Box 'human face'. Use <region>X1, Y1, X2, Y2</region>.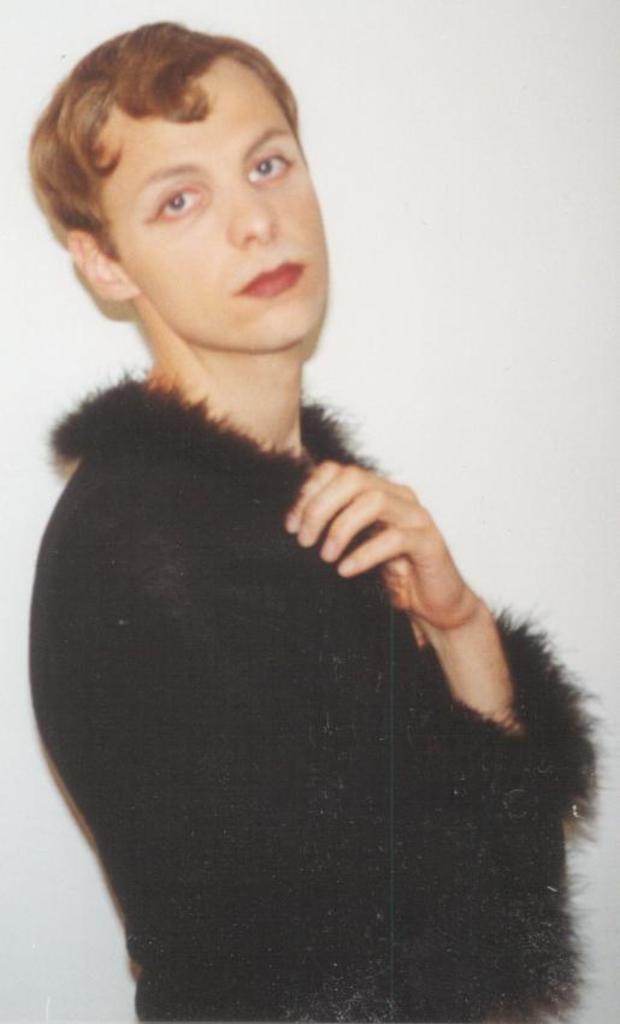
<region>99, 55, 331, 357</region>.
